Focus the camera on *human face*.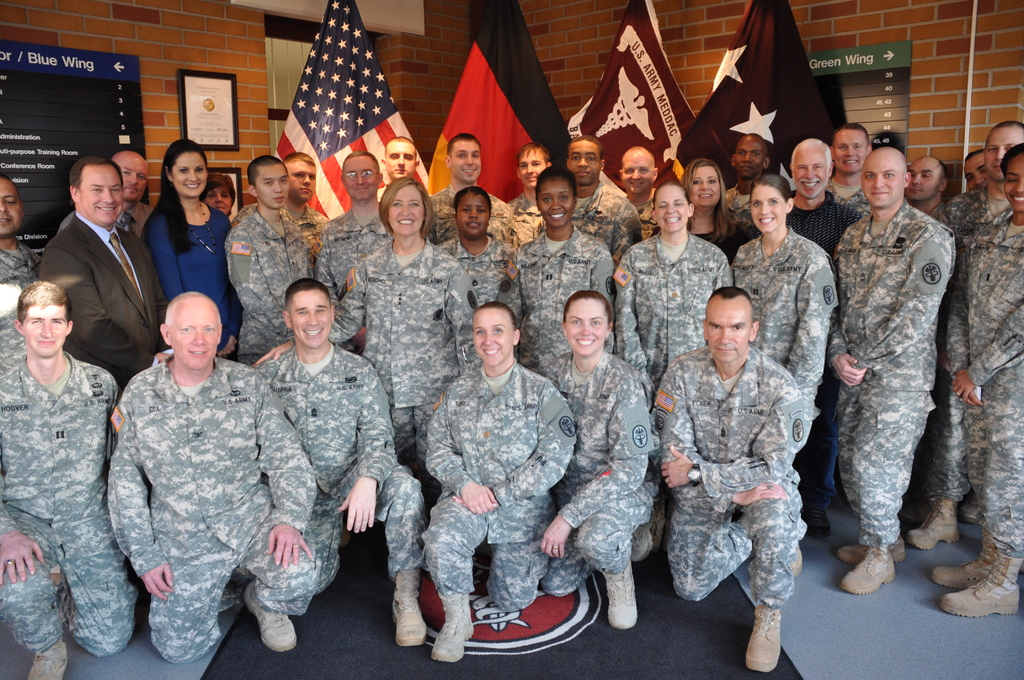
Focus region: (x1=566, y1=137, x2=601, y2=184).
